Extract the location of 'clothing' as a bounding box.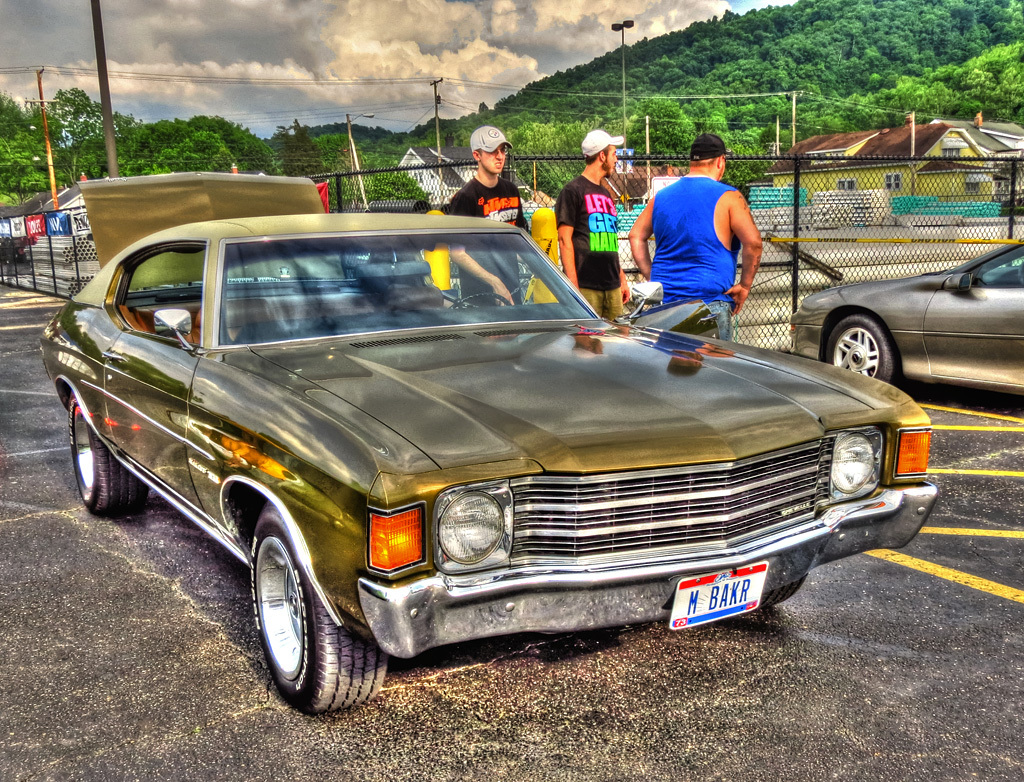
[445,177,532,301].
